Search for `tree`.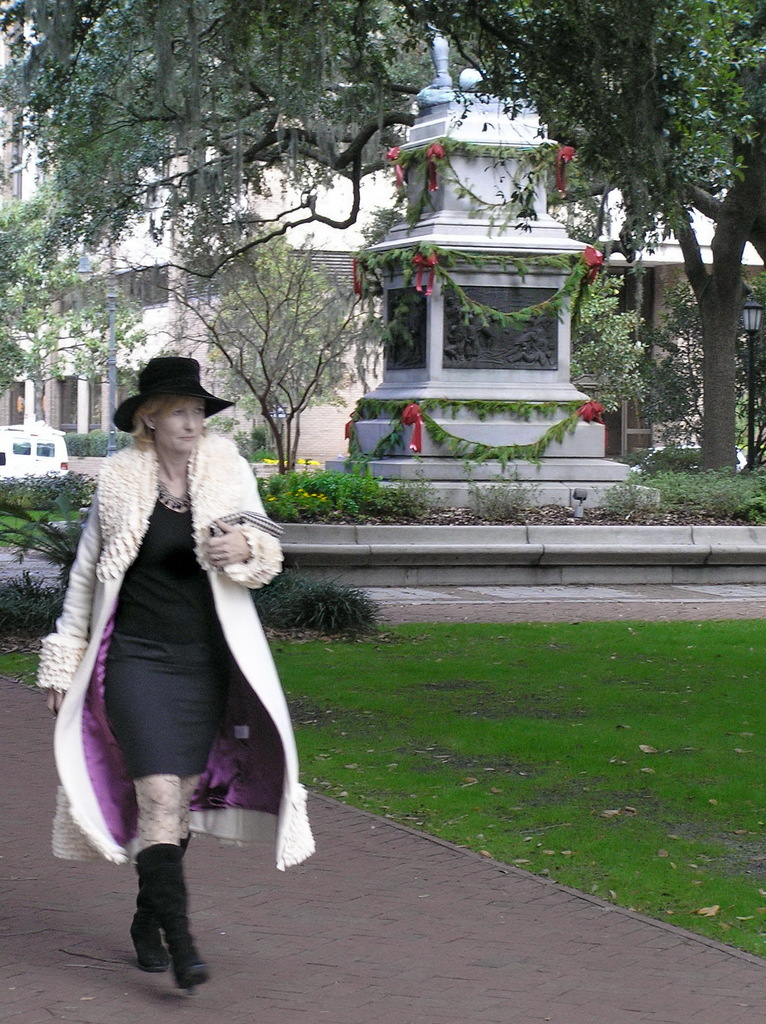
Found at pyautogui.locateOnScreen(0, 196, 143, 396).
